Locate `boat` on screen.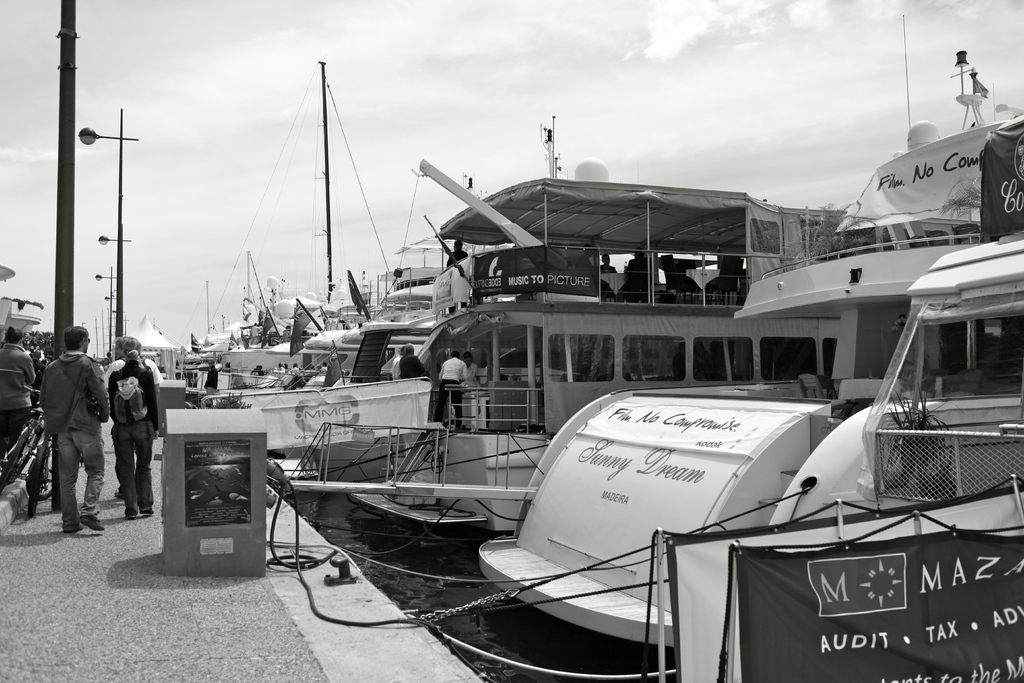
On screen at BBox(314, 115, 848, 537).
